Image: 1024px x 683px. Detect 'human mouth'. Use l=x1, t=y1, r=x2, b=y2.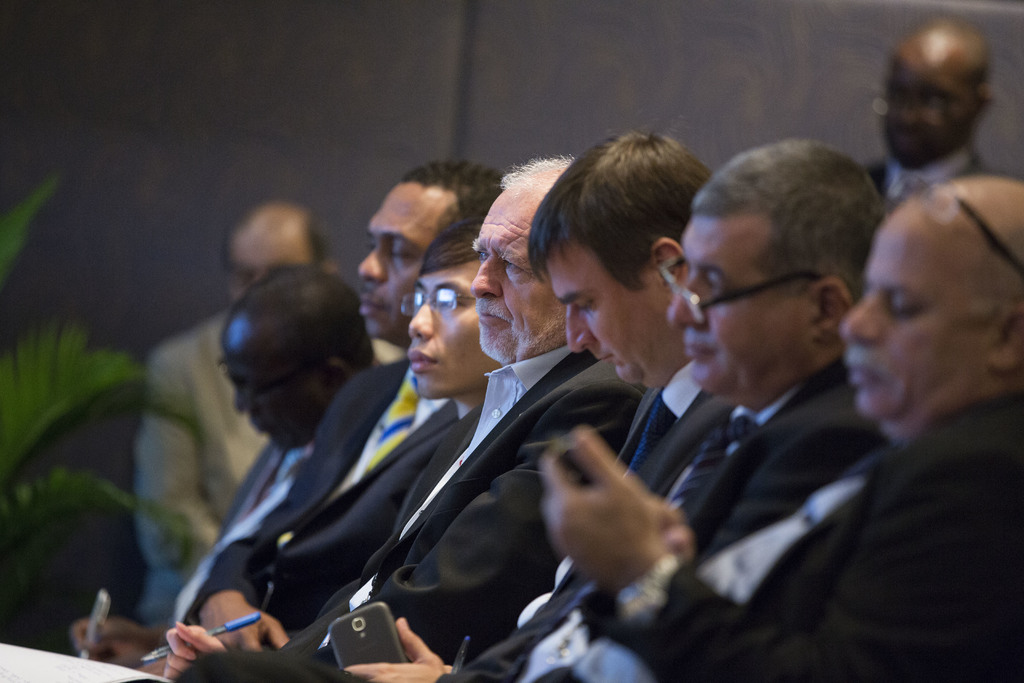
l=888, t=127, r=920, b=148.
